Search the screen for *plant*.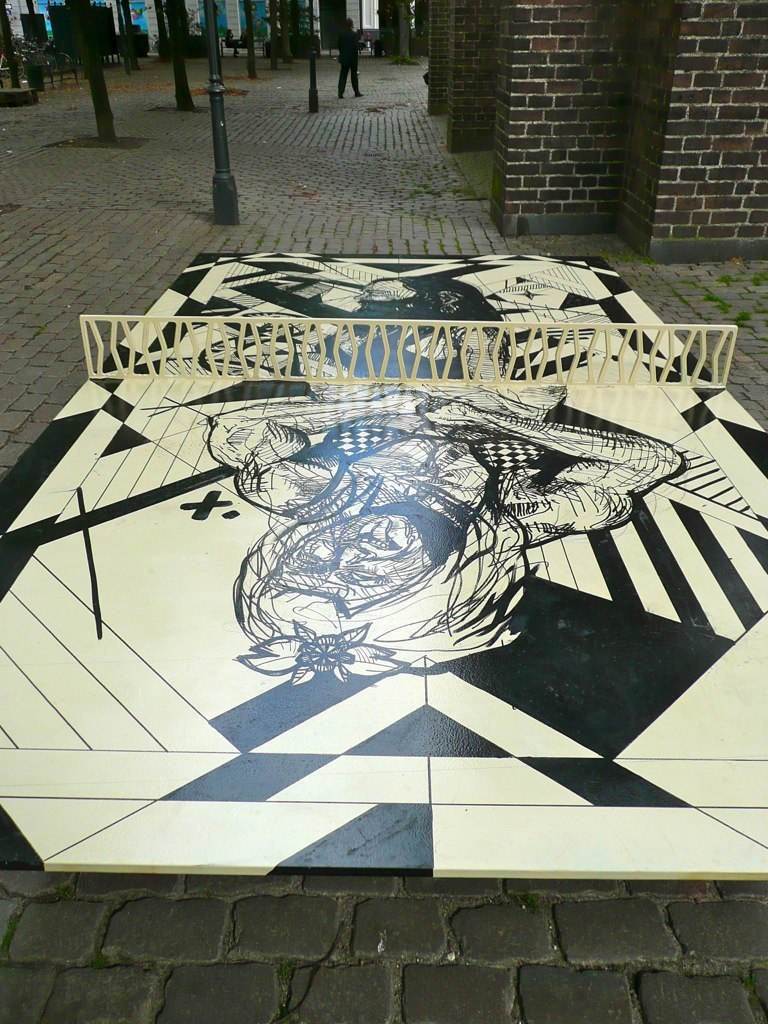
Found at <box>751,301,767,316</box>.
